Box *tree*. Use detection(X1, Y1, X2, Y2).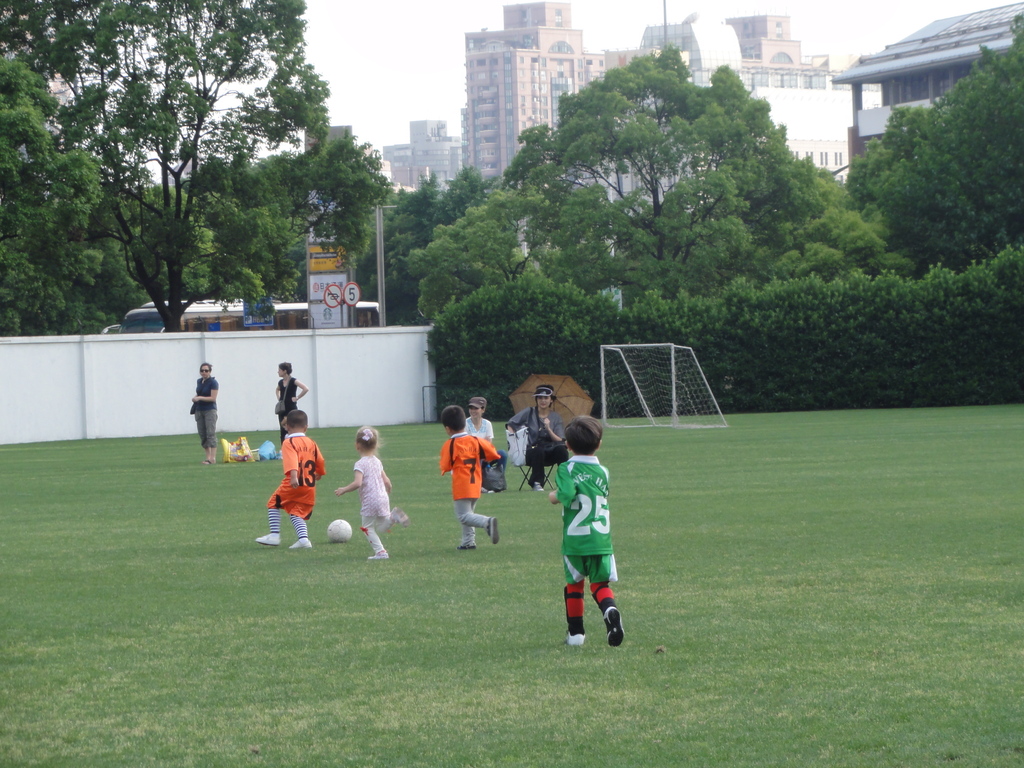
detection(0, 47, 114, 340).
